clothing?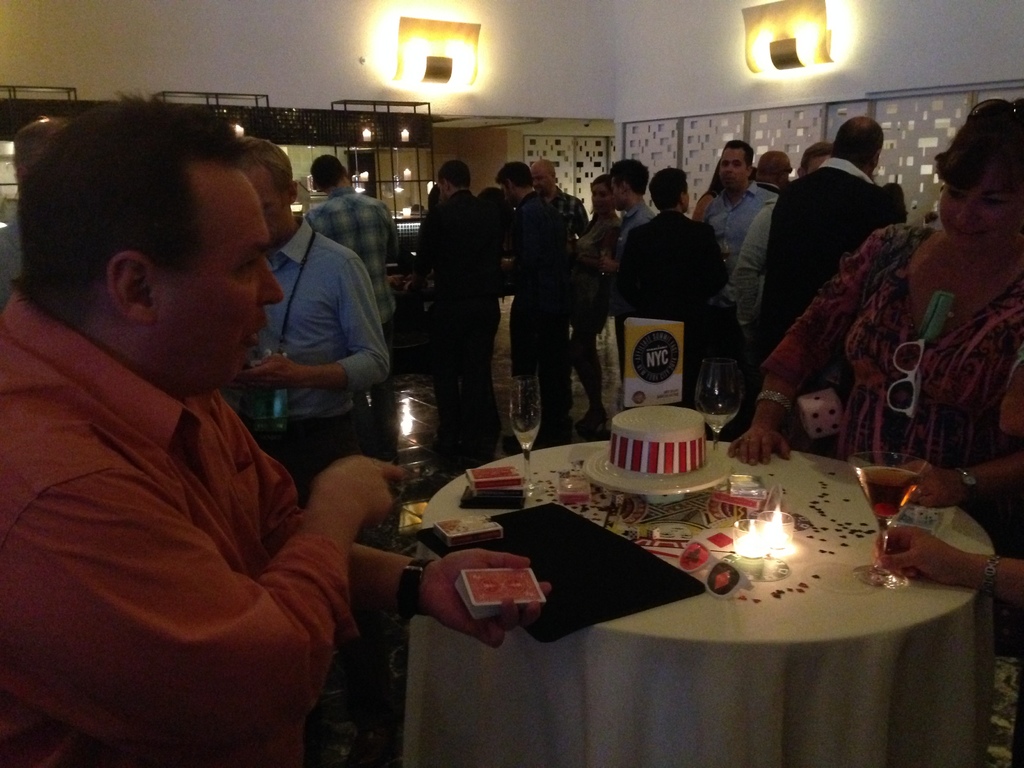
<box>731,156,906,430</box>
